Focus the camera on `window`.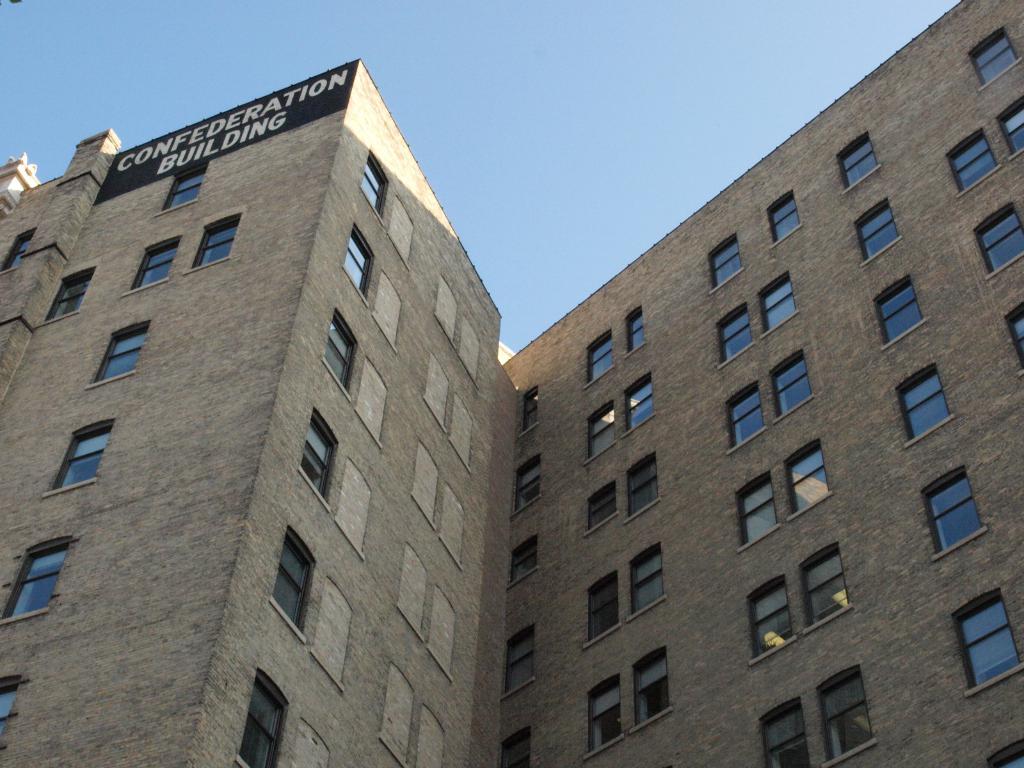
Focus region: (left=40, top=412, right=120, bottom=497).
